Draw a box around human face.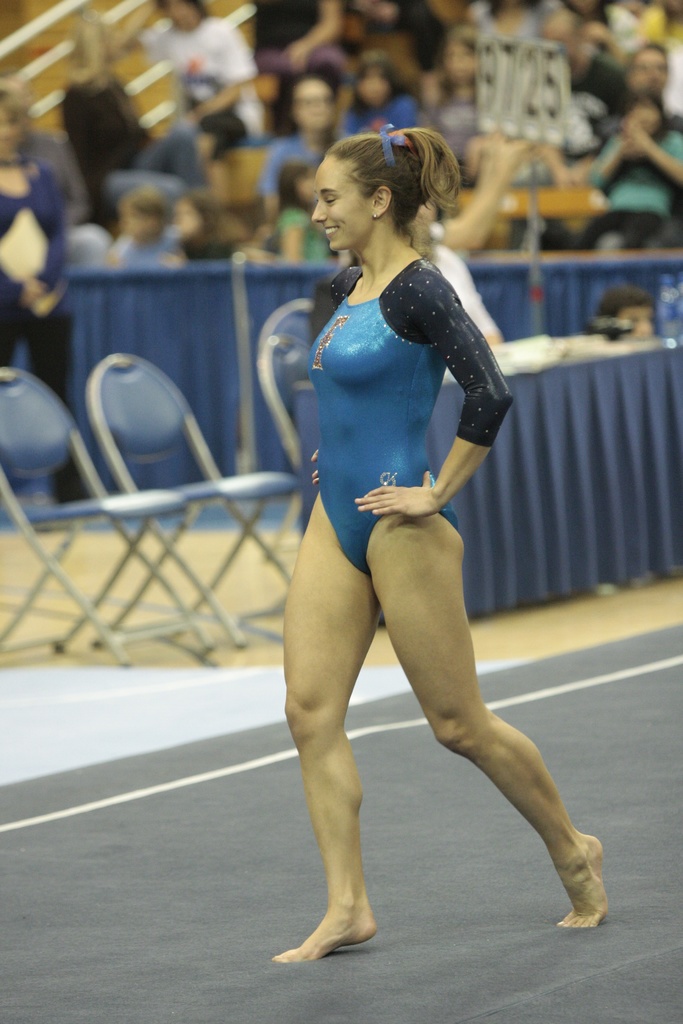
[left=313, top=155, right=371, bottom=260].
